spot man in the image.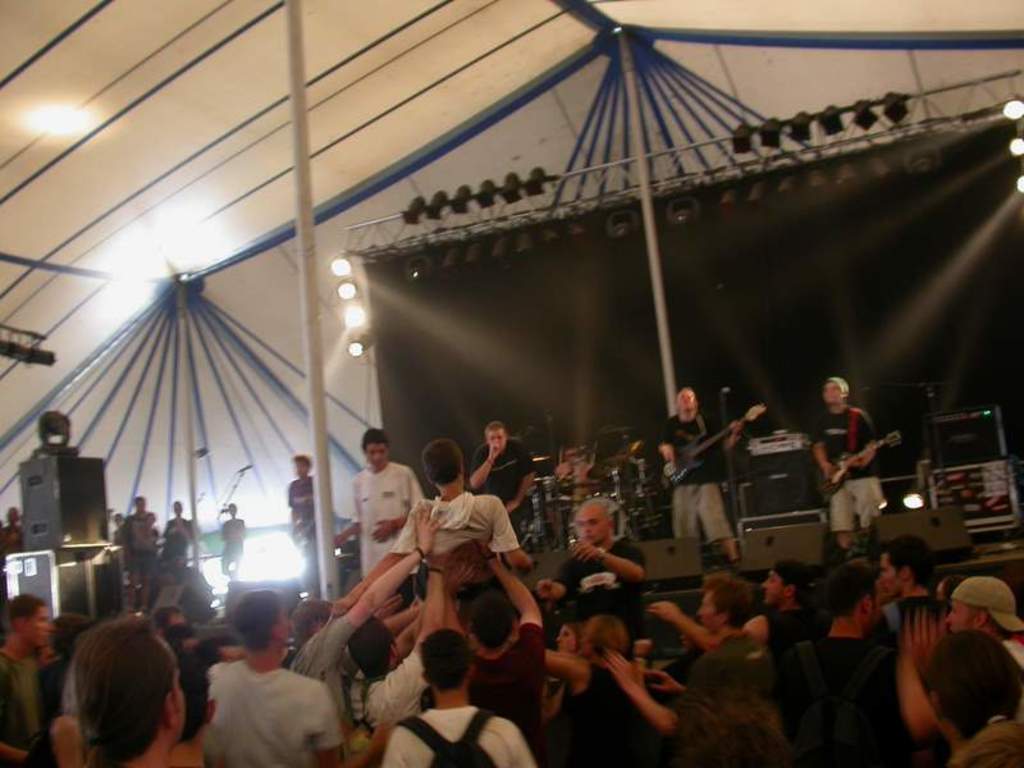
man found at box(806, 378, 882, 550).
